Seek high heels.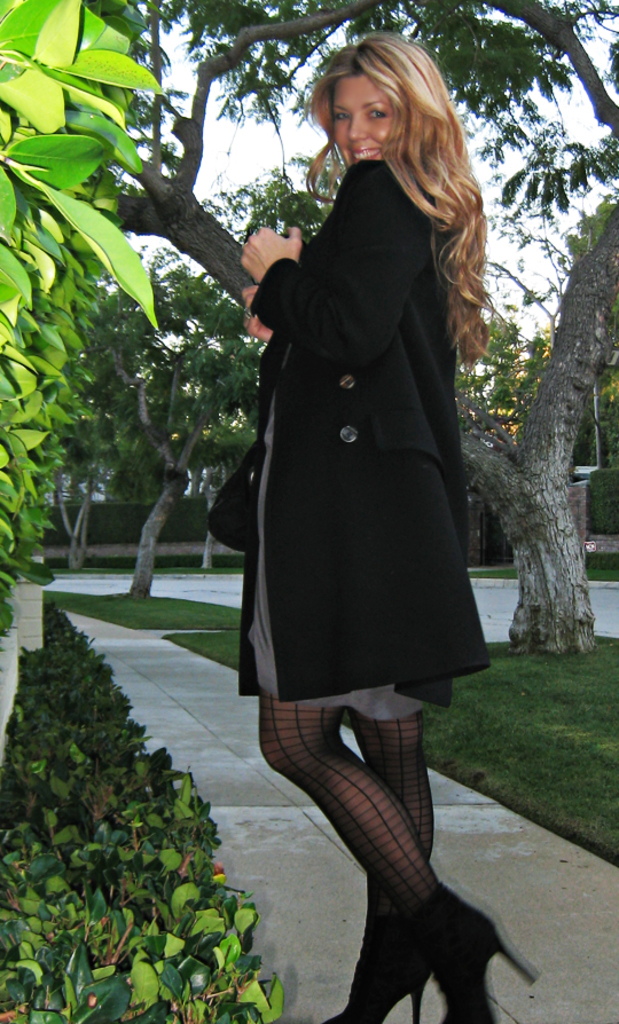
select_region(398, 881, 538, 1023).
